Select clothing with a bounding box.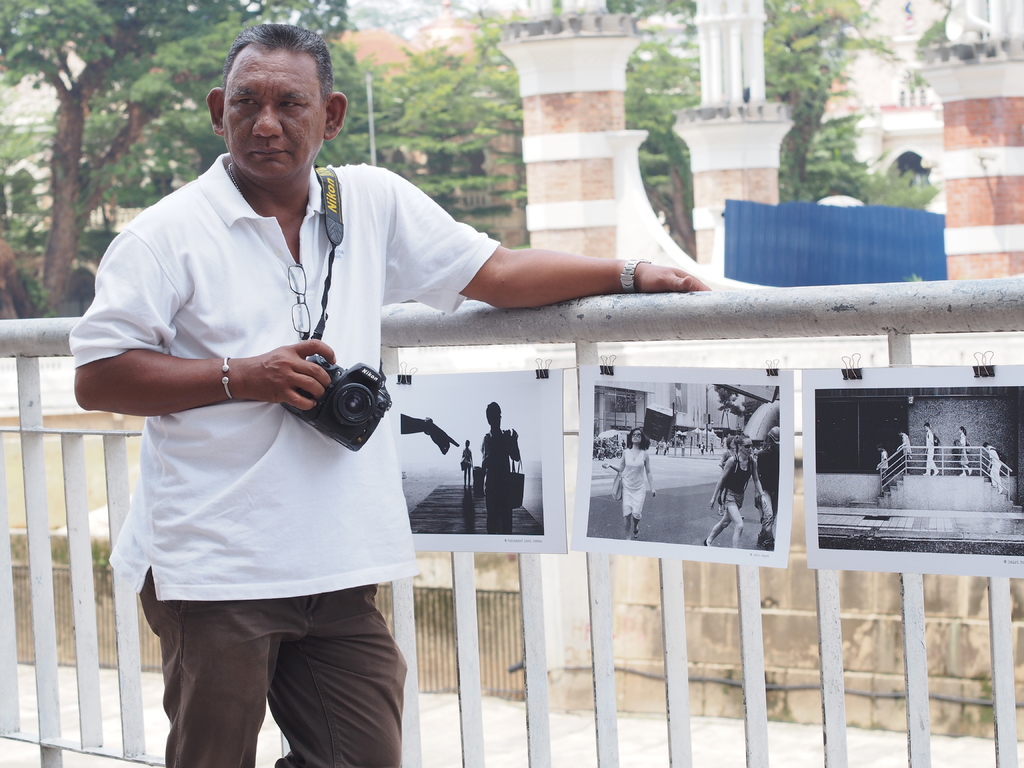
721/456/758/511.
